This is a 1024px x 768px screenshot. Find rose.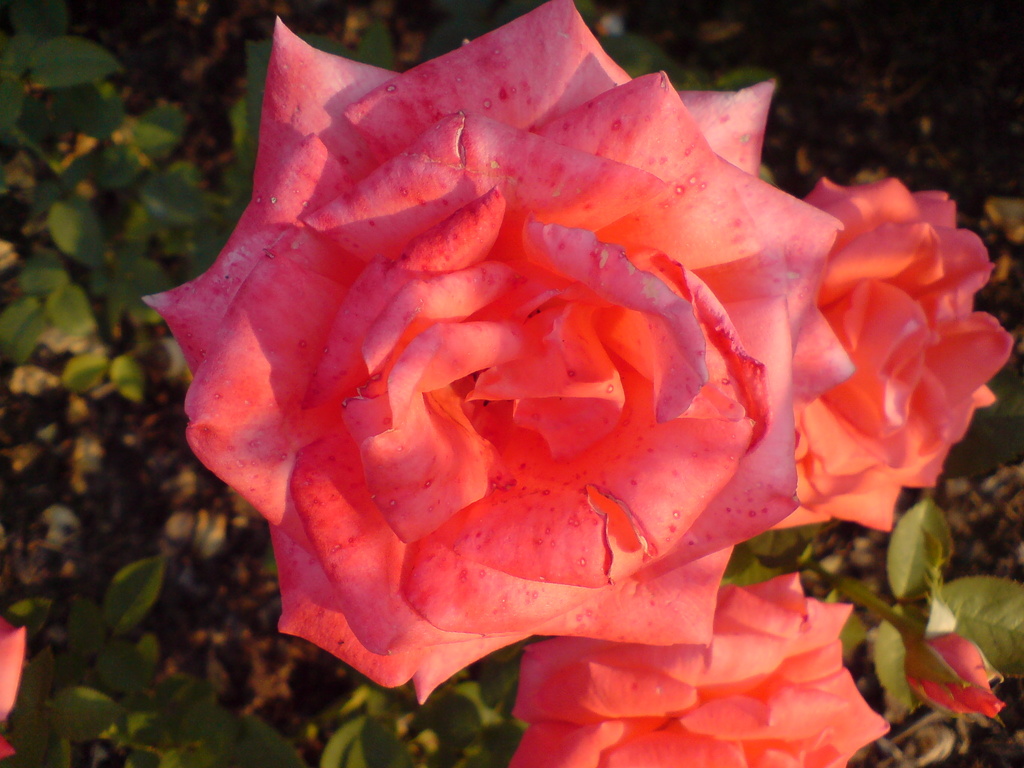
Bounding box: 905 633 1011 724.
